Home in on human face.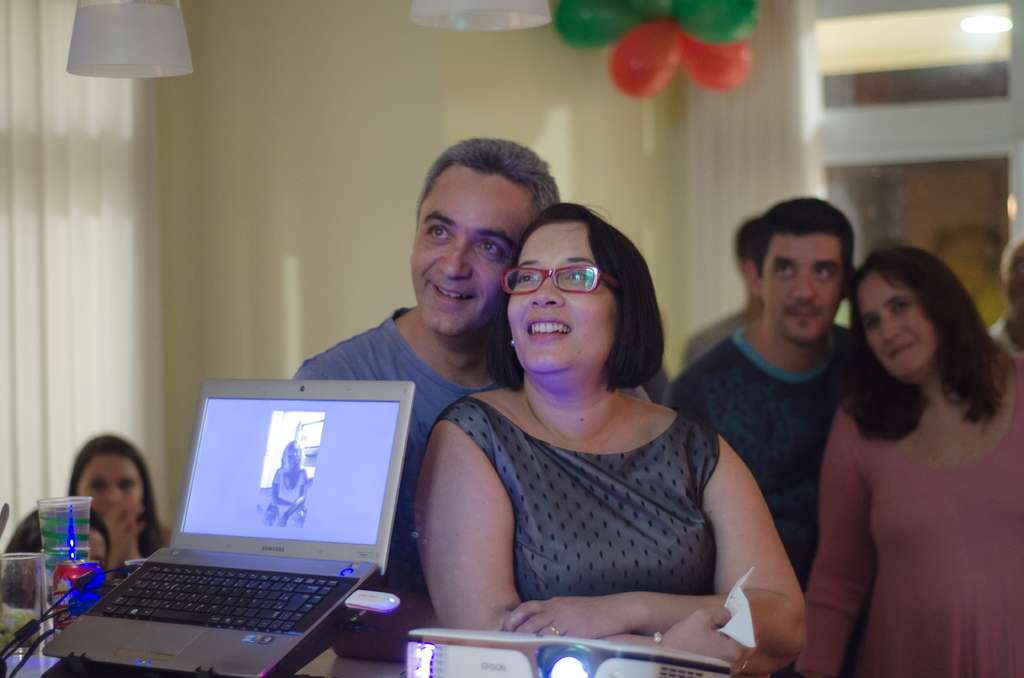
Homed in at l=761, t=234, r=844, b=341.
